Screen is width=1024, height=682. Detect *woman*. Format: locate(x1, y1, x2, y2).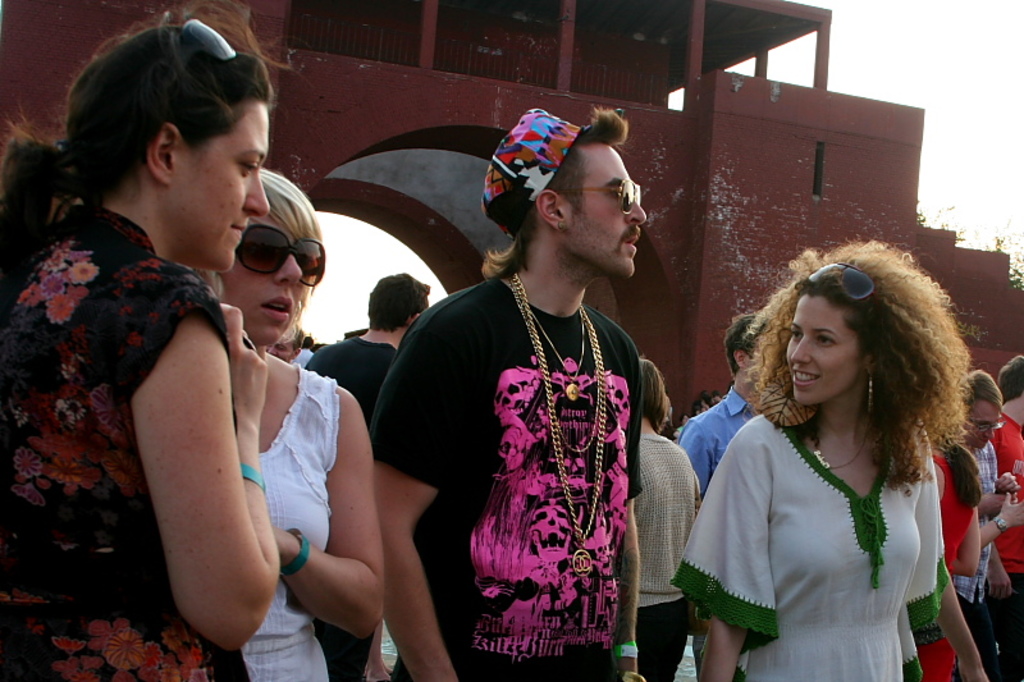
locate(216, 166, 385, 681).
